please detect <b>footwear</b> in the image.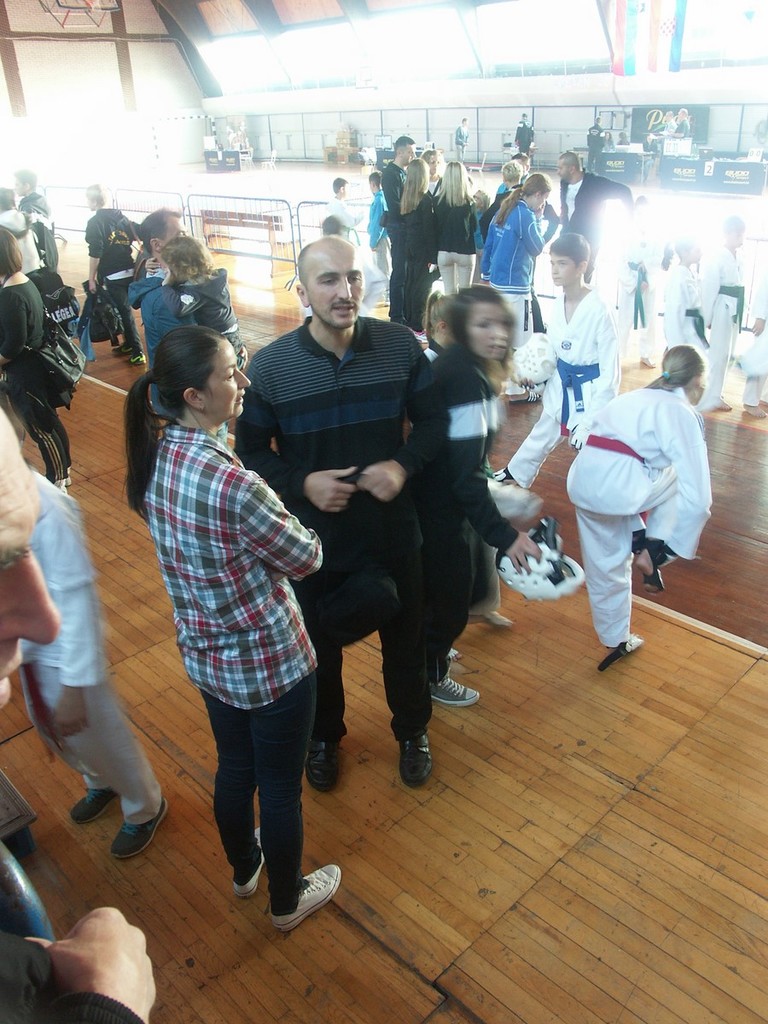
BBox(108, 795, 170, 858).
